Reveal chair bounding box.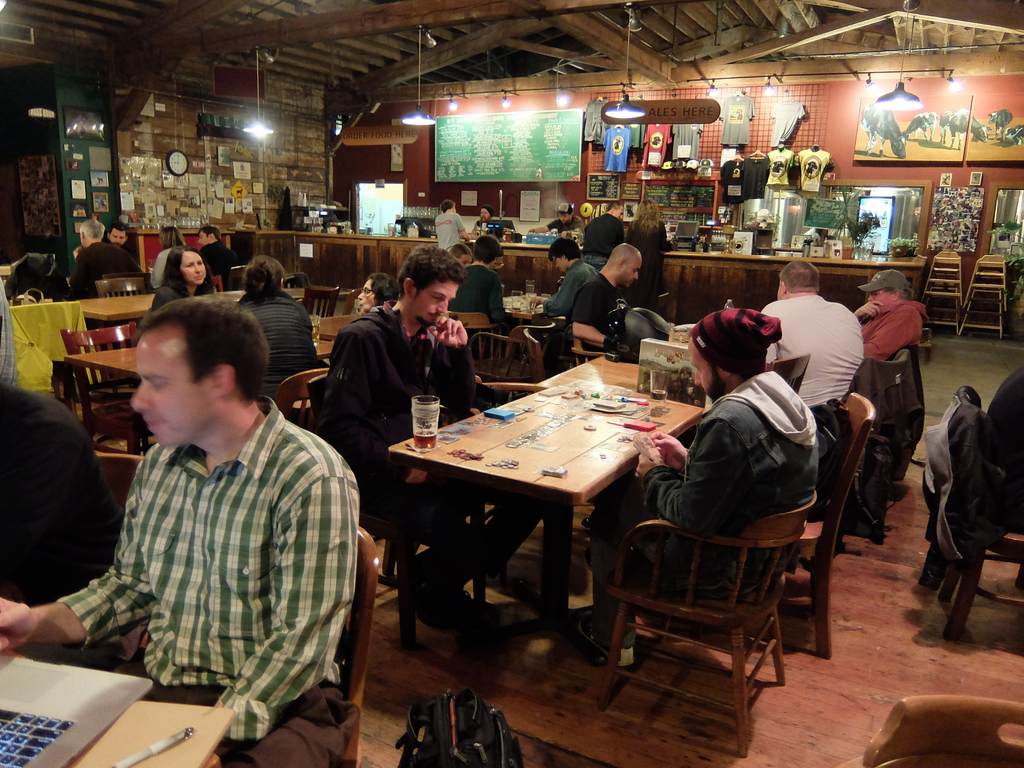
Revealed: Rect(130, 523, 385, 767).
